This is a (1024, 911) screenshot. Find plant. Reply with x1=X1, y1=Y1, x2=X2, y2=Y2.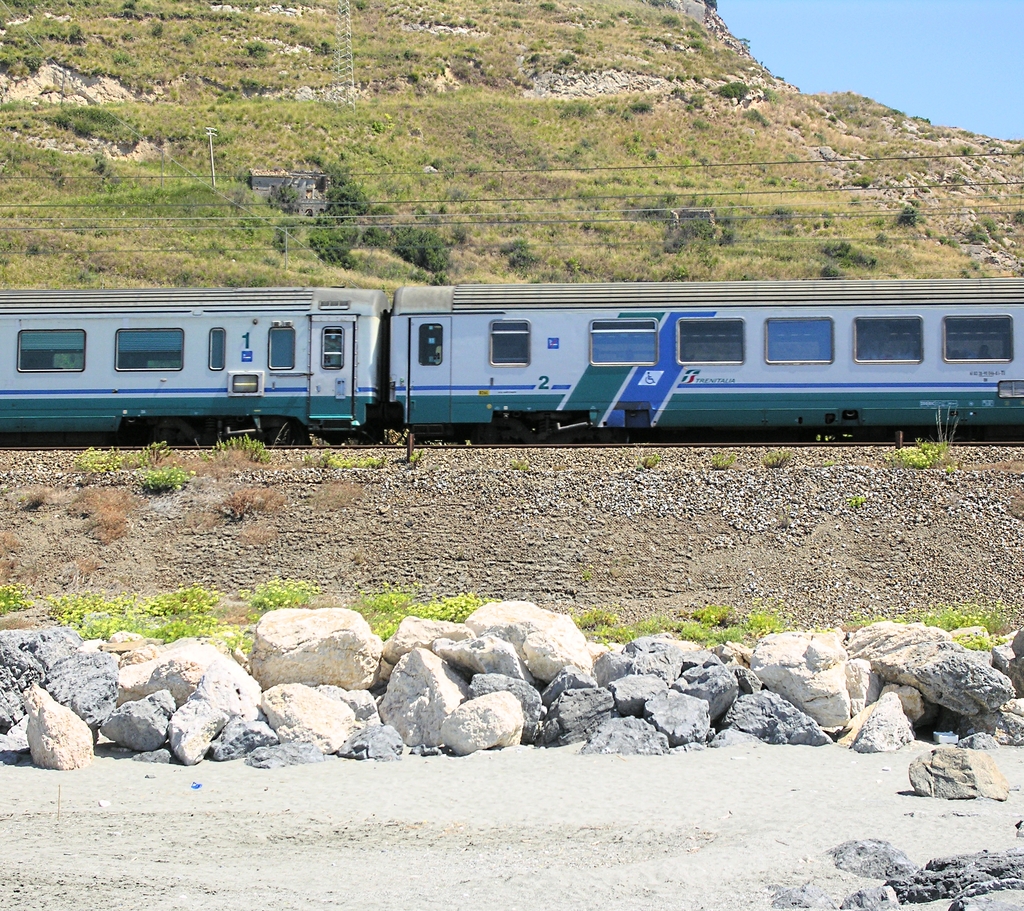
x1=955, y1=631, x2=986, y2=647.
